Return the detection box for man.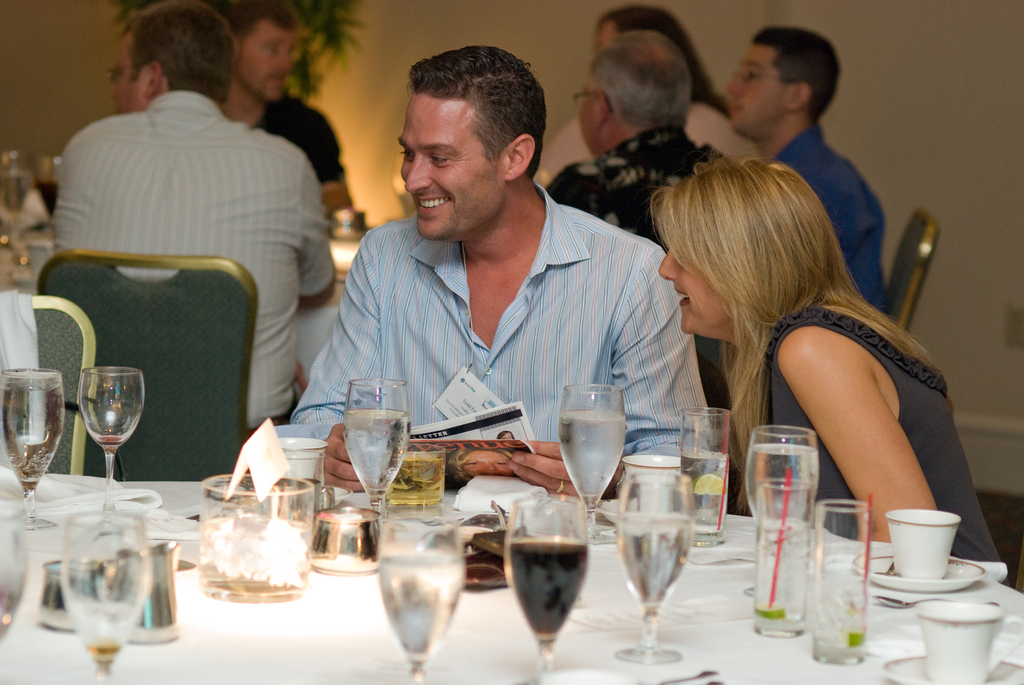
(left=544, top=30, right=737, bottom=405).
